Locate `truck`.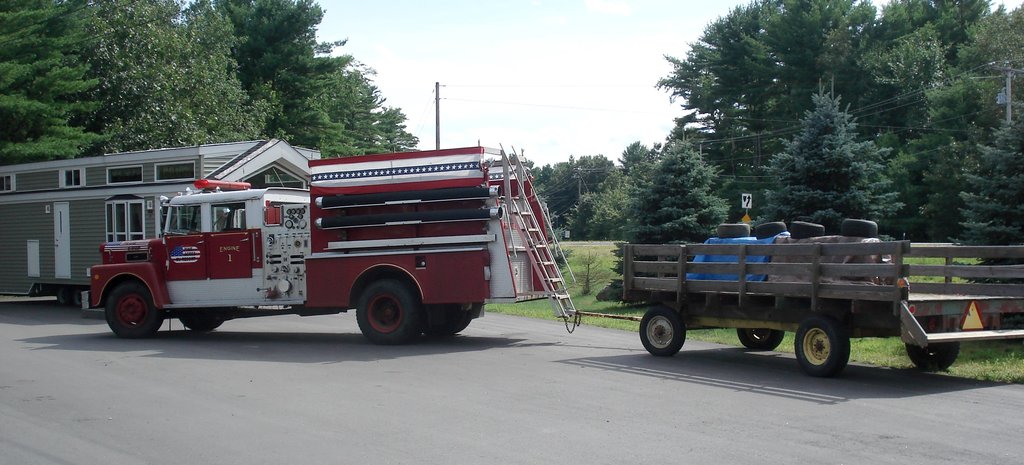
Bounding box: 81,155,596,352.
